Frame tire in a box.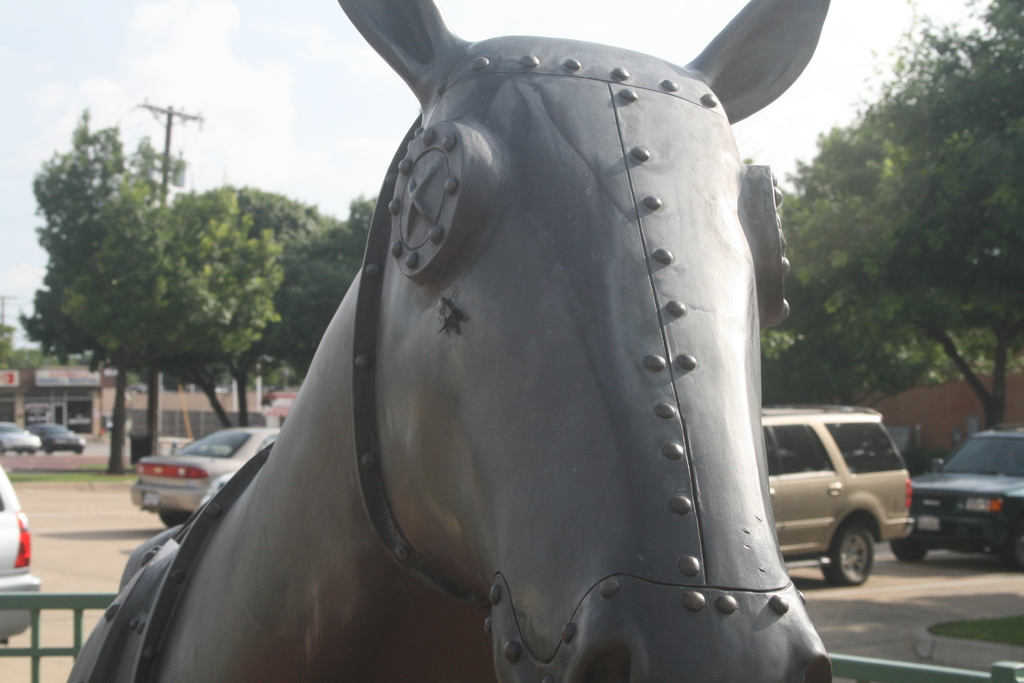
(1004,532,1023,575).
